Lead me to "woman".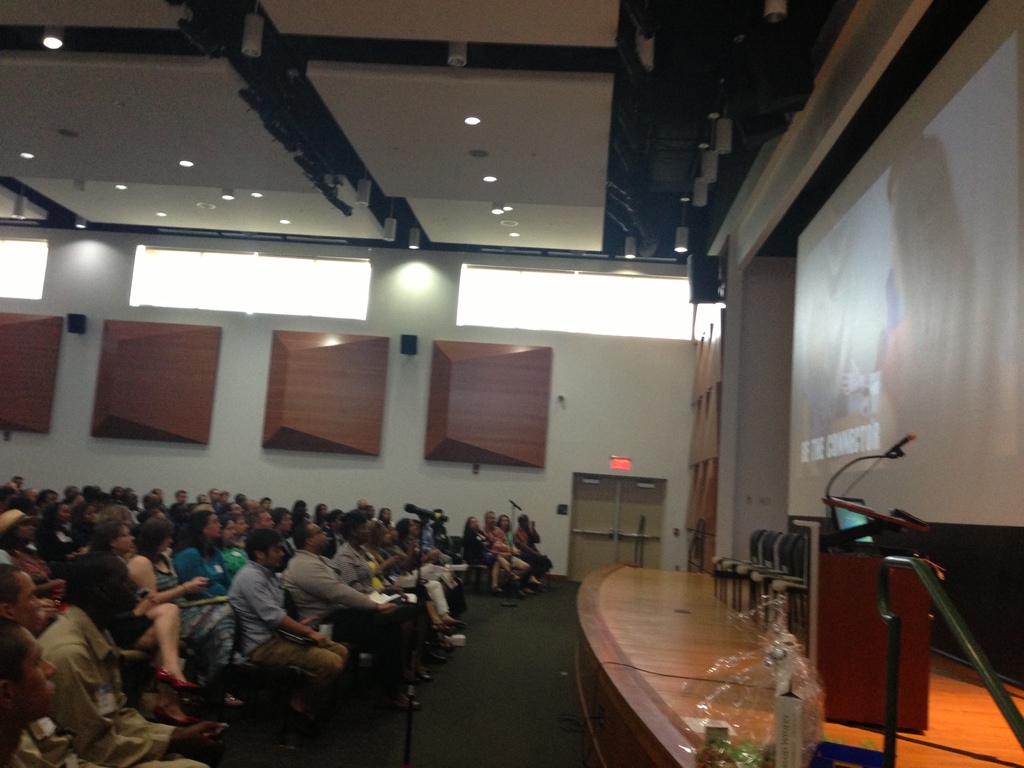
Lead to (311, 500, 330, 524).
